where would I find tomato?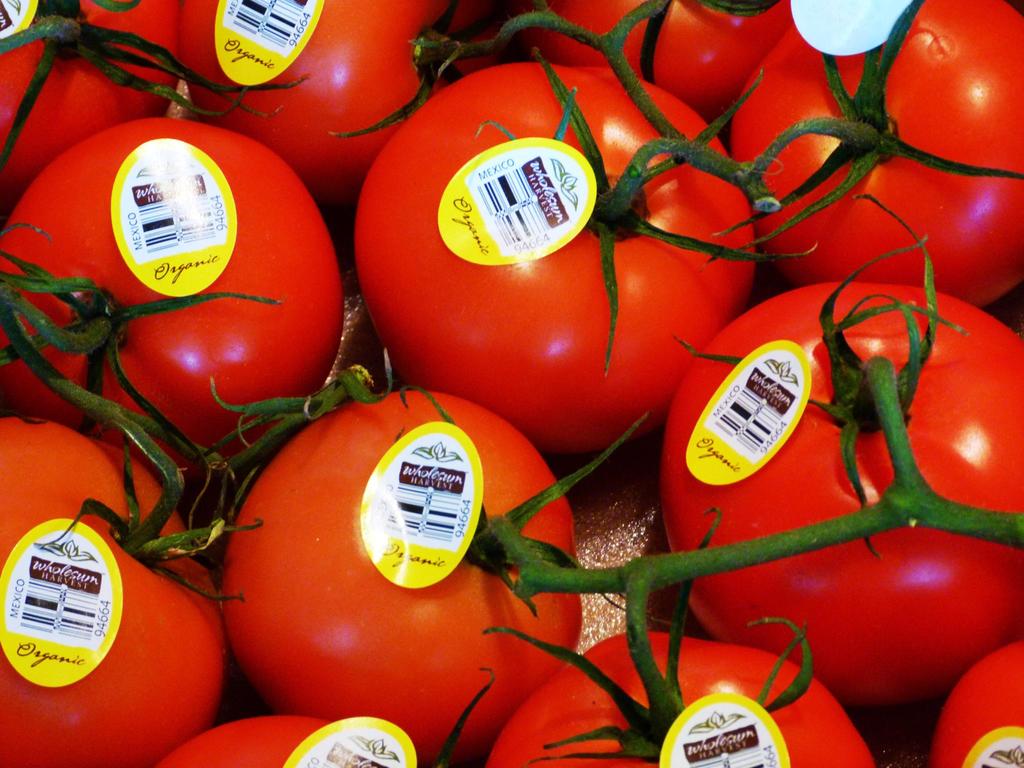
At <bbox>352, 106, 714, 448</bbox>.
